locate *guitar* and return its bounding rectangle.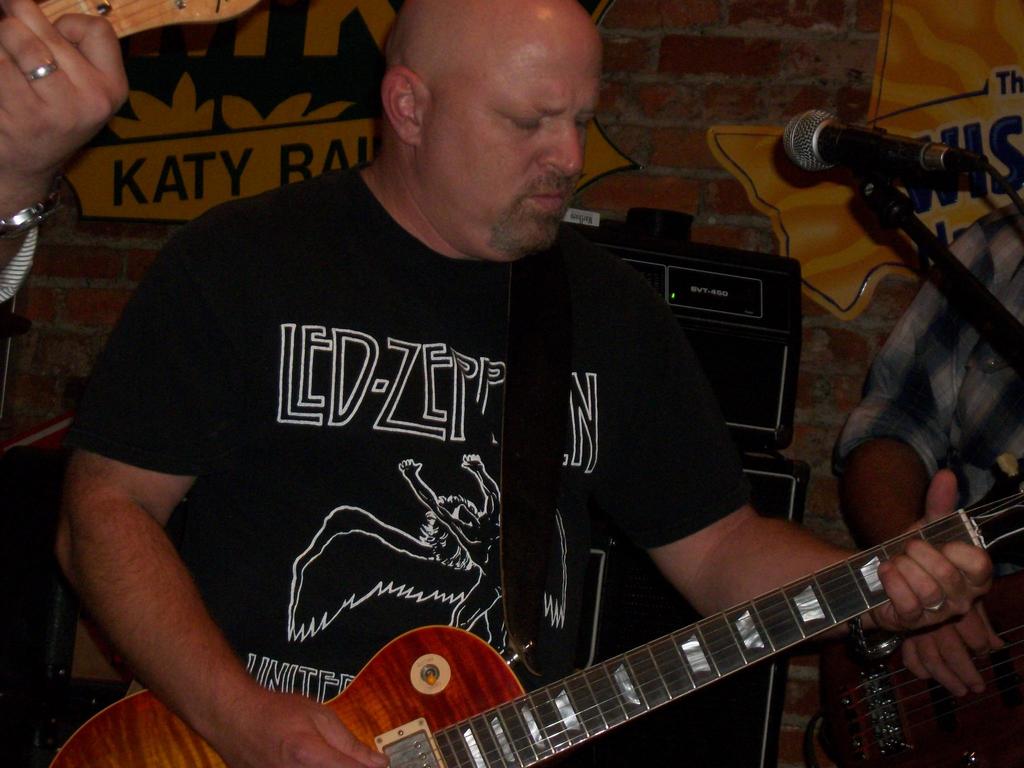
37,0,268,43.
